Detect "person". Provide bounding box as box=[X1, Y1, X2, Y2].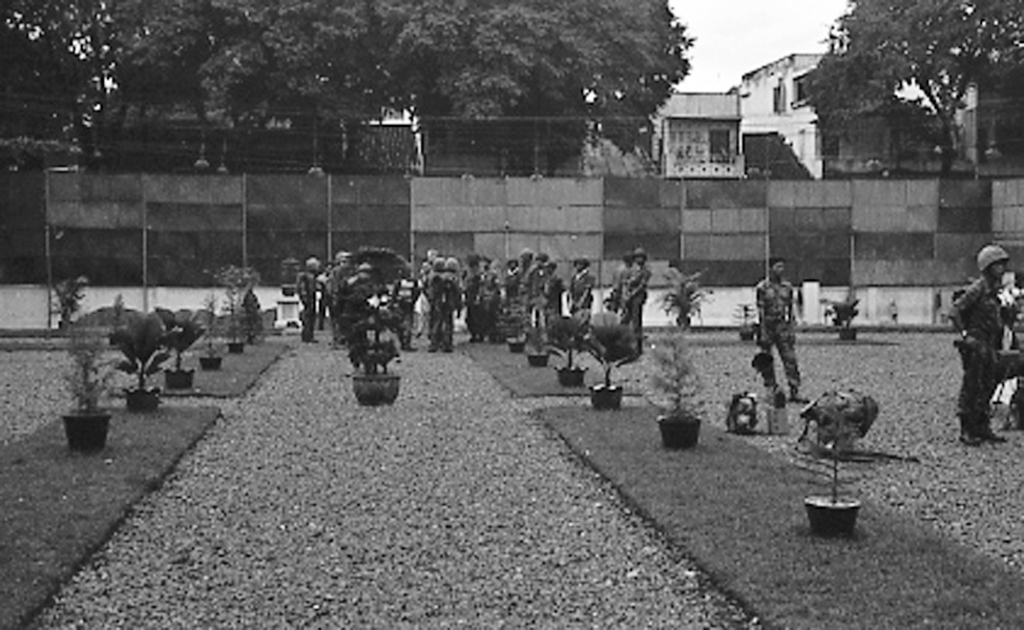
box=[755, 252, 817, 442].
